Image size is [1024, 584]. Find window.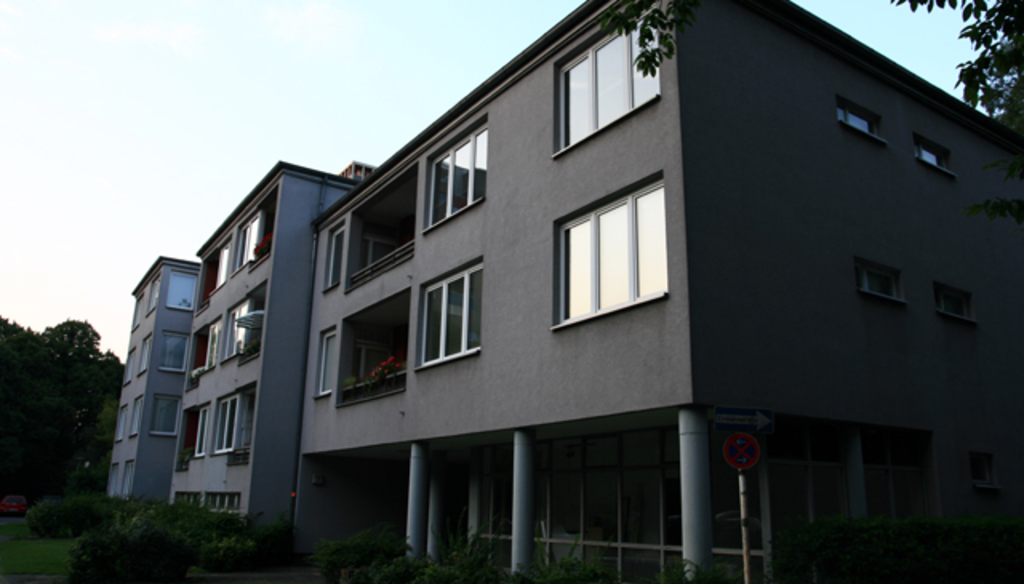
<region>563, 179, 669, 325</region>.
